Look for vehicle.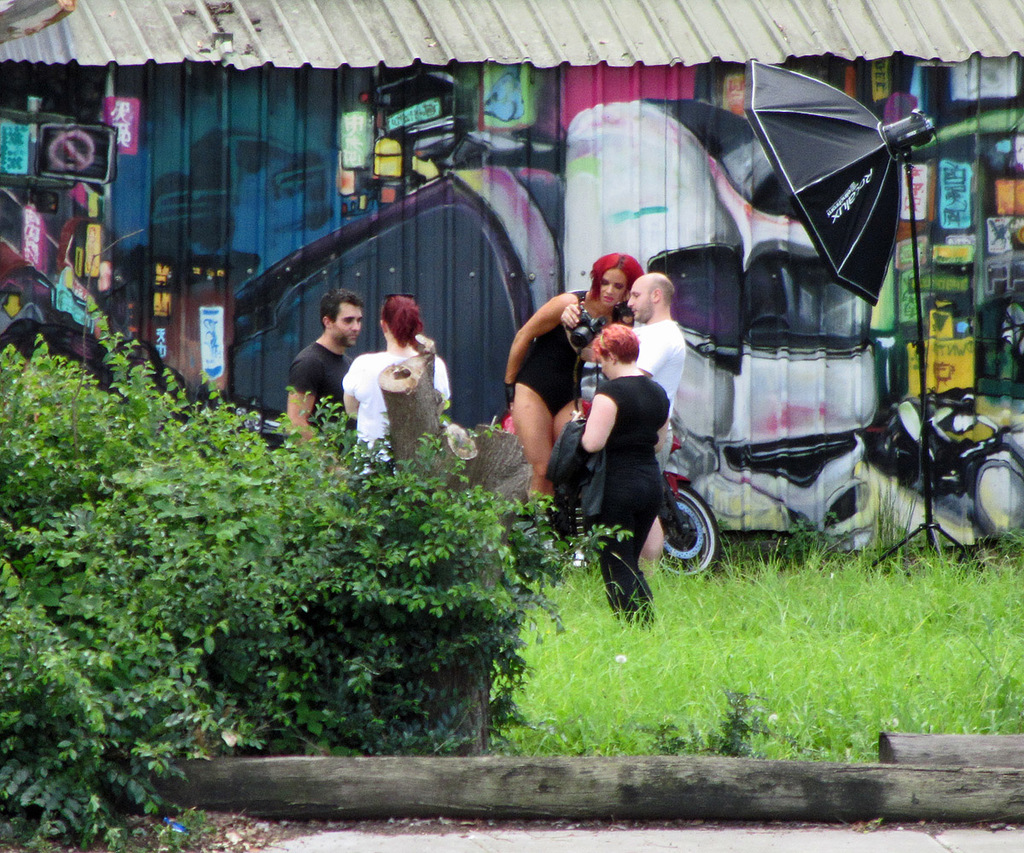
Found: rect(476, 403, 722, 586).
